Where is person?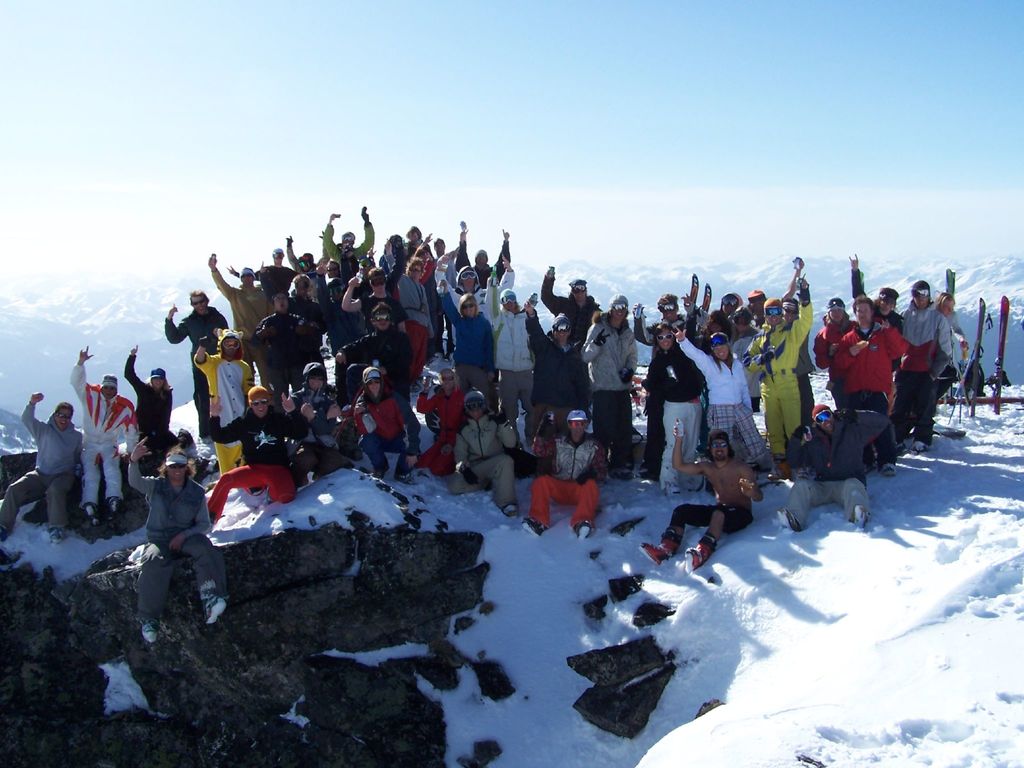
pyautogui.locateOnScreen(525, 403, 621, 541).
